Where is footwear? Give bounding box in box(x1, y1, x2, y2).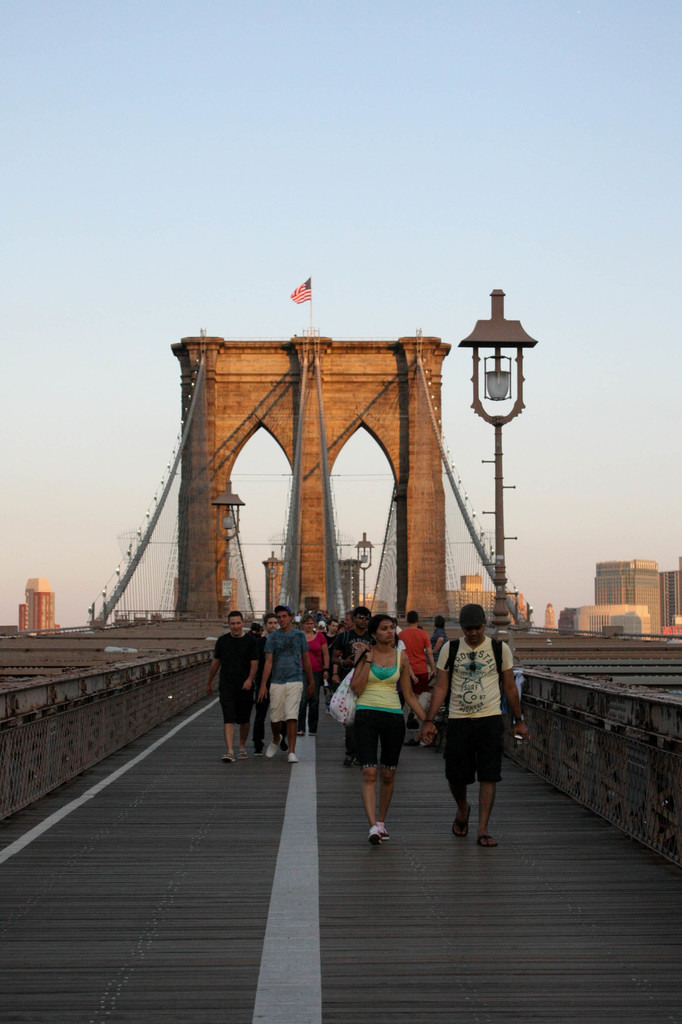
box(254, 743, 263, 753).
